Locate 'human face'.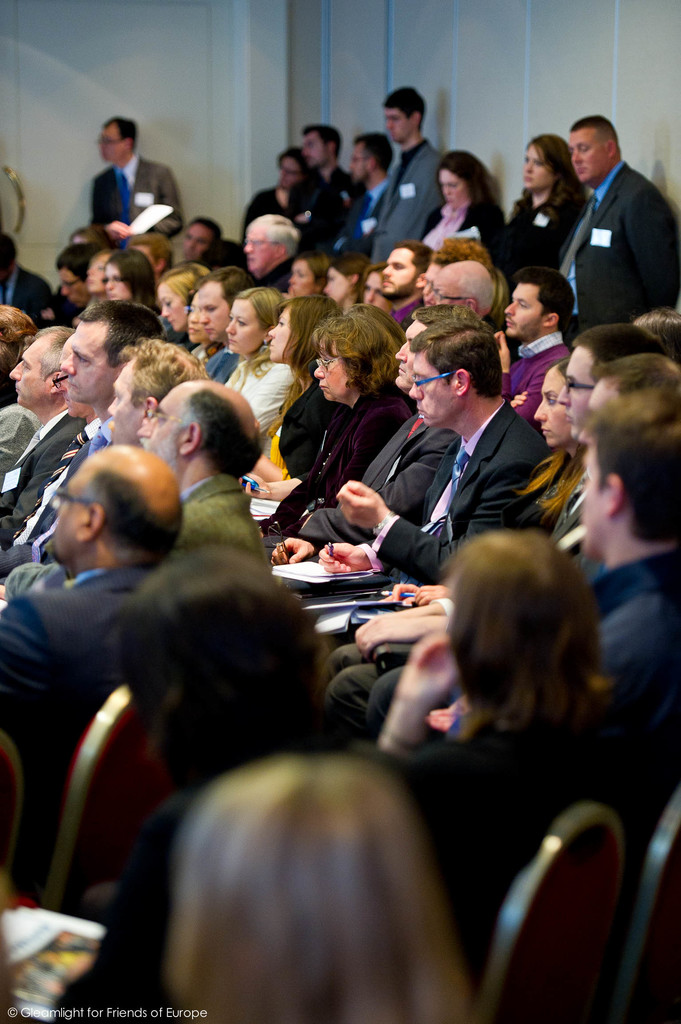
Bounding box: [434, 164, 474, 214].
